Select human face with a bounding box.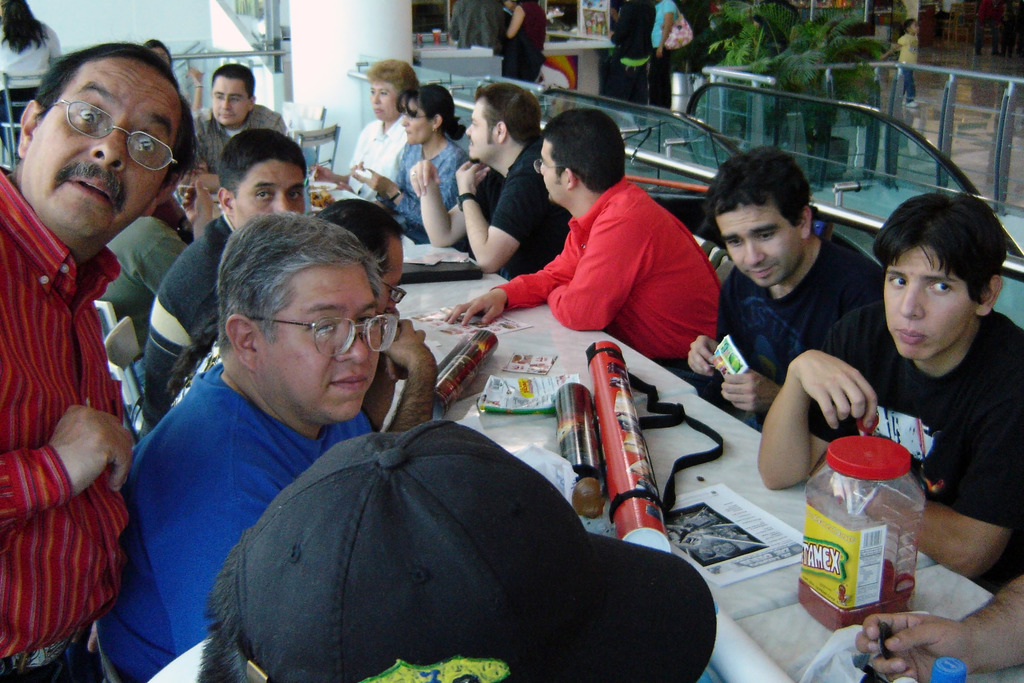
l=401, t=101, r=433, b=145.
